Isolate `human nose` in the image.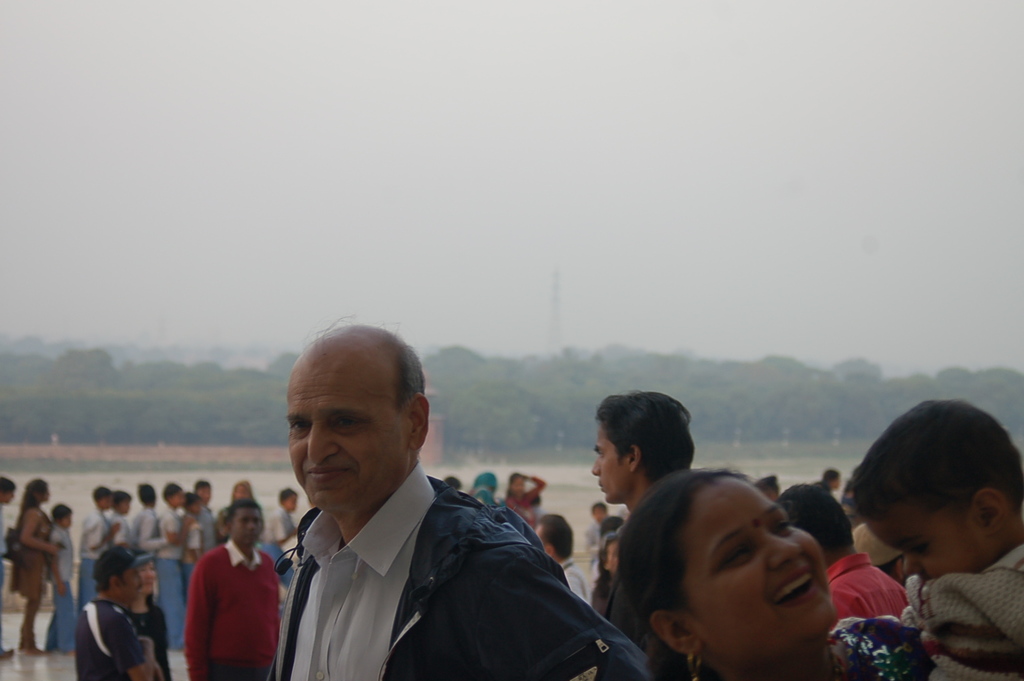
Isolated region: <region>308, 420, 340, 463</region>.
